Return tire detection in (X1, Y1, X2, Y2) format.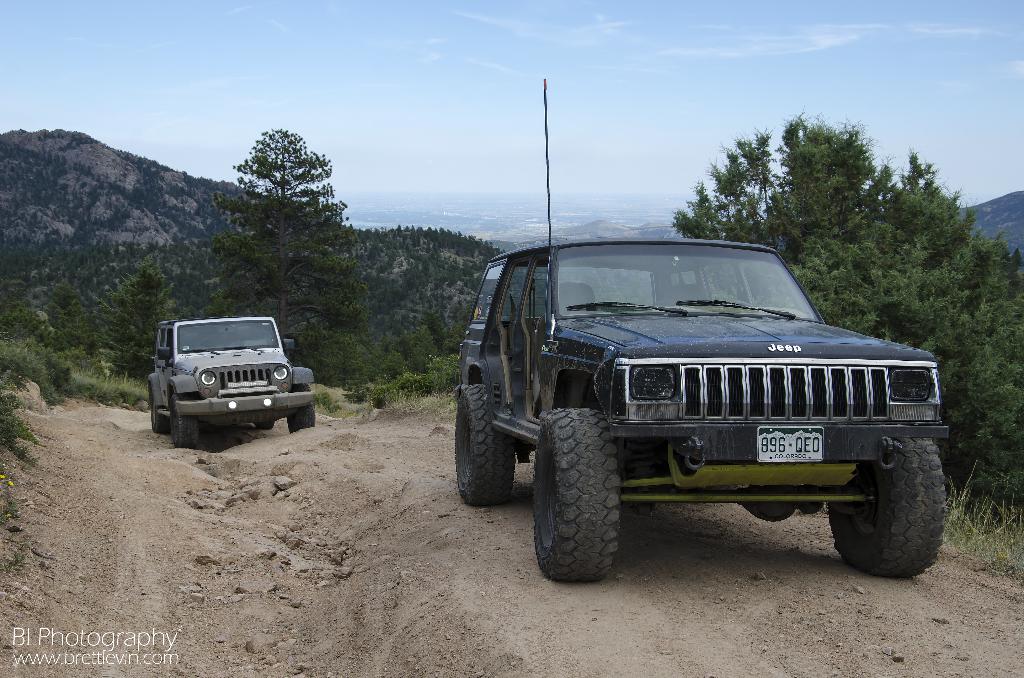
(826, 437, 950, 583).
